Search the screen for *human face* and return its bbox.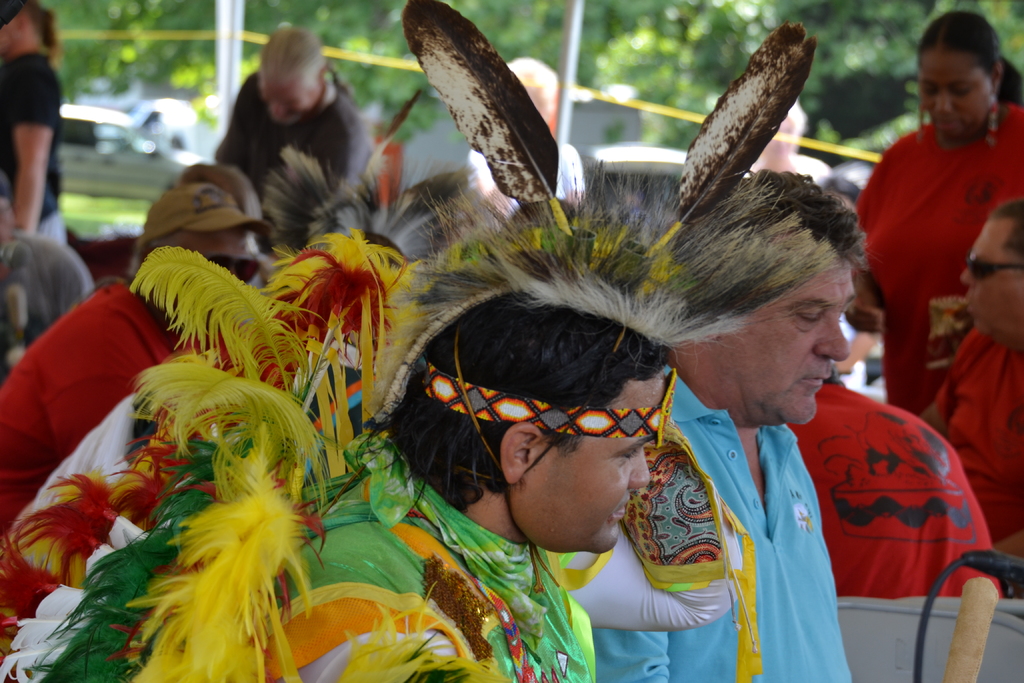
Found: 915/50/996/142.
